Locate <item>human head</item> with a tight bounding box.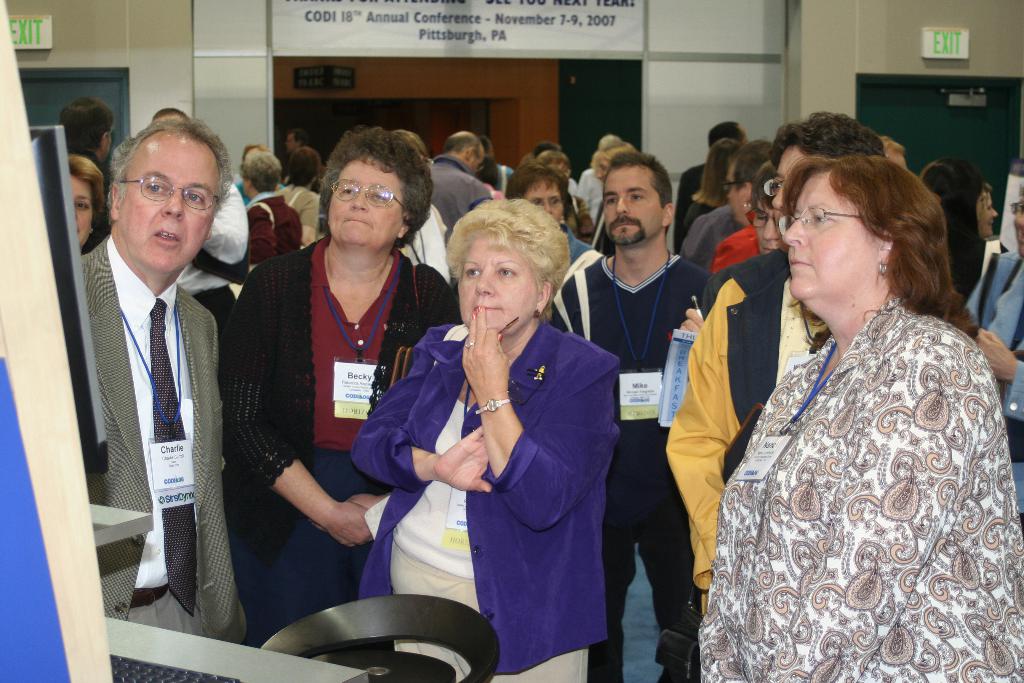
[left=778, top=152, right=944, bottom=304].
